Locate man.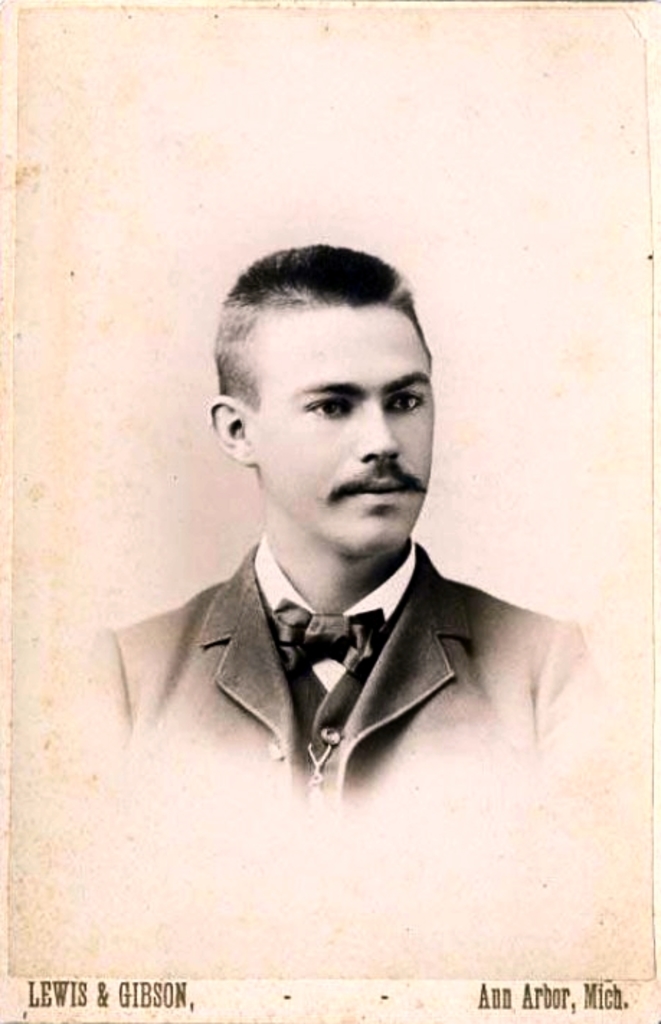
Bounding box: 84 233 632 827.
